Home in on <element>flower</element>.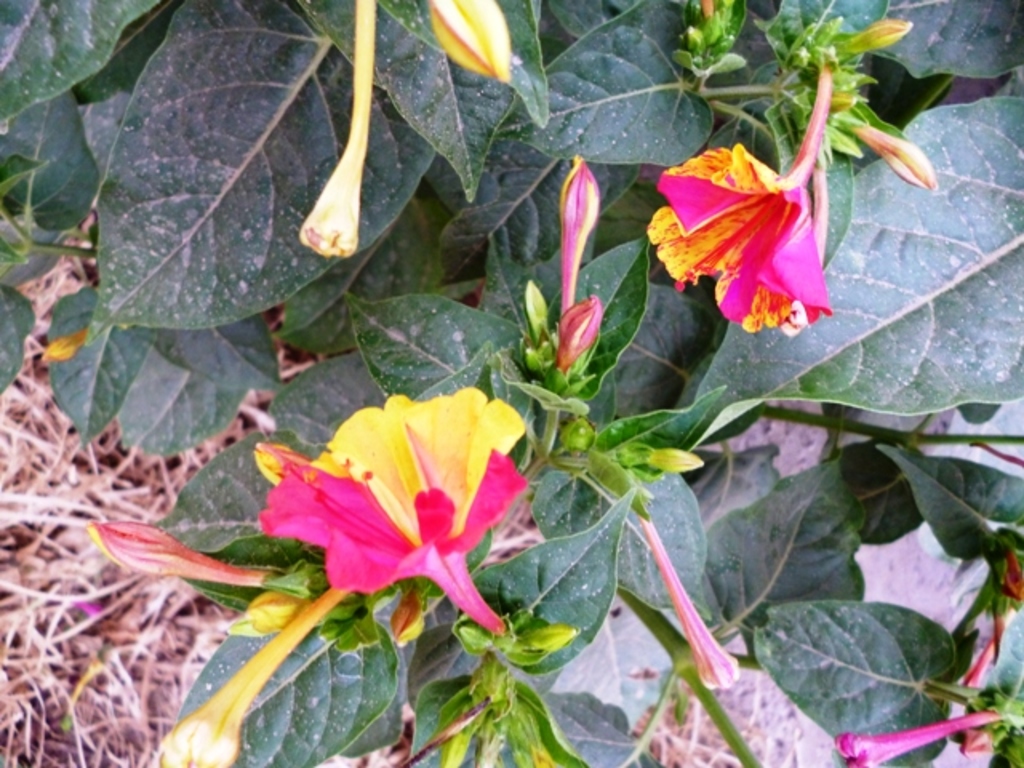
Homed in at 832/704/995/766.
